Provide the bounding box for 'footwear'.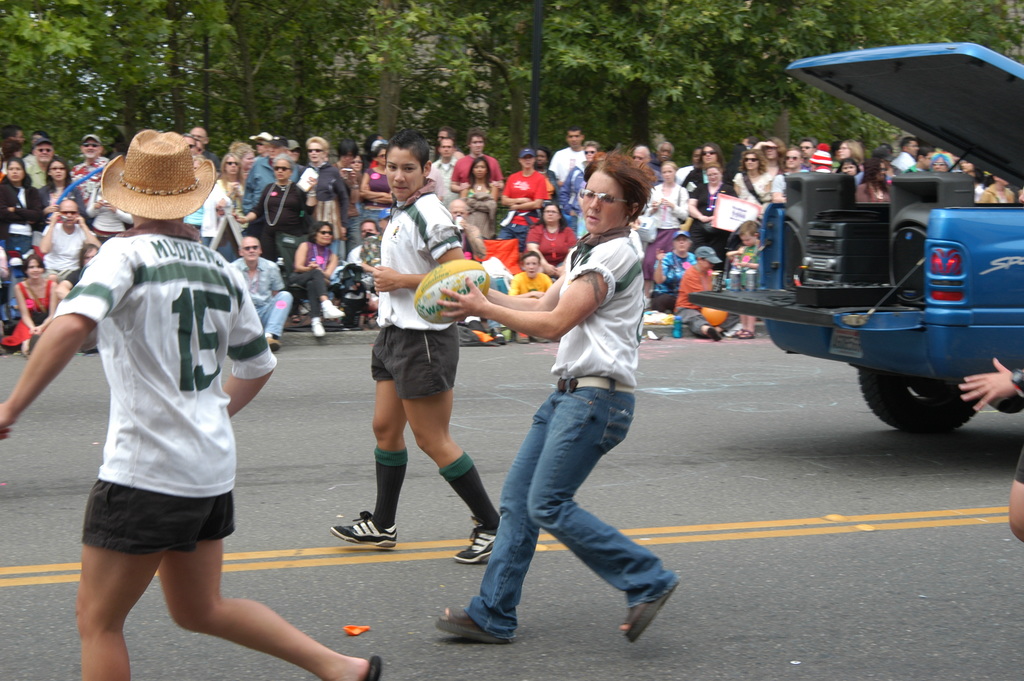
Rect(366, 655, 380, 680).
